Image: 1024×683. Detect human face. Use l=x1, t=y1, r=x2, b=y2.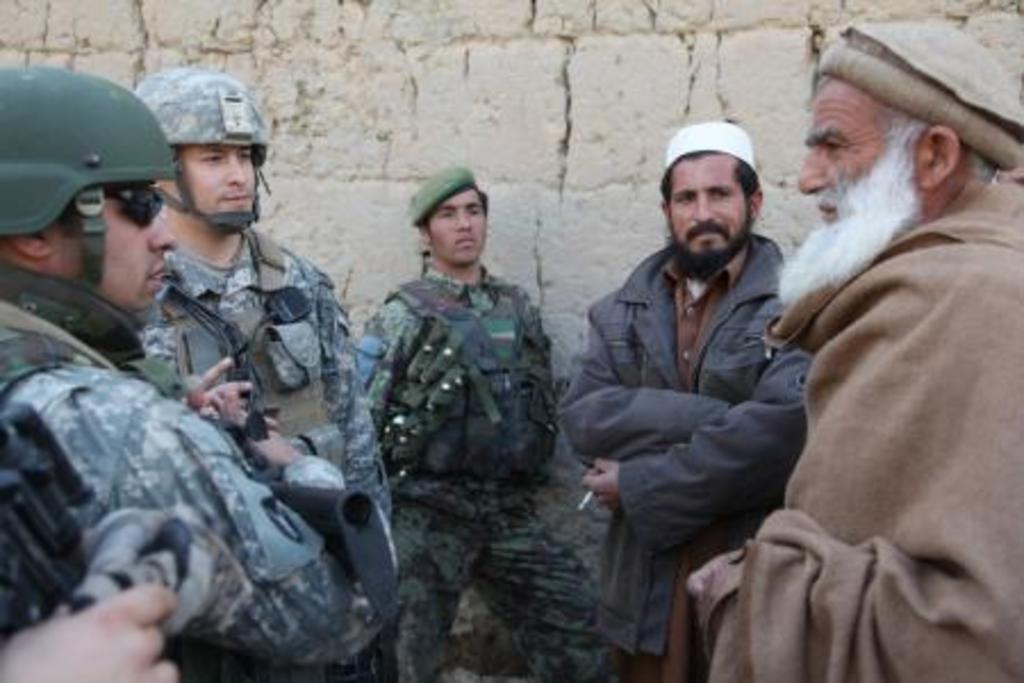
l=419, t=184, r=489, b=269.
